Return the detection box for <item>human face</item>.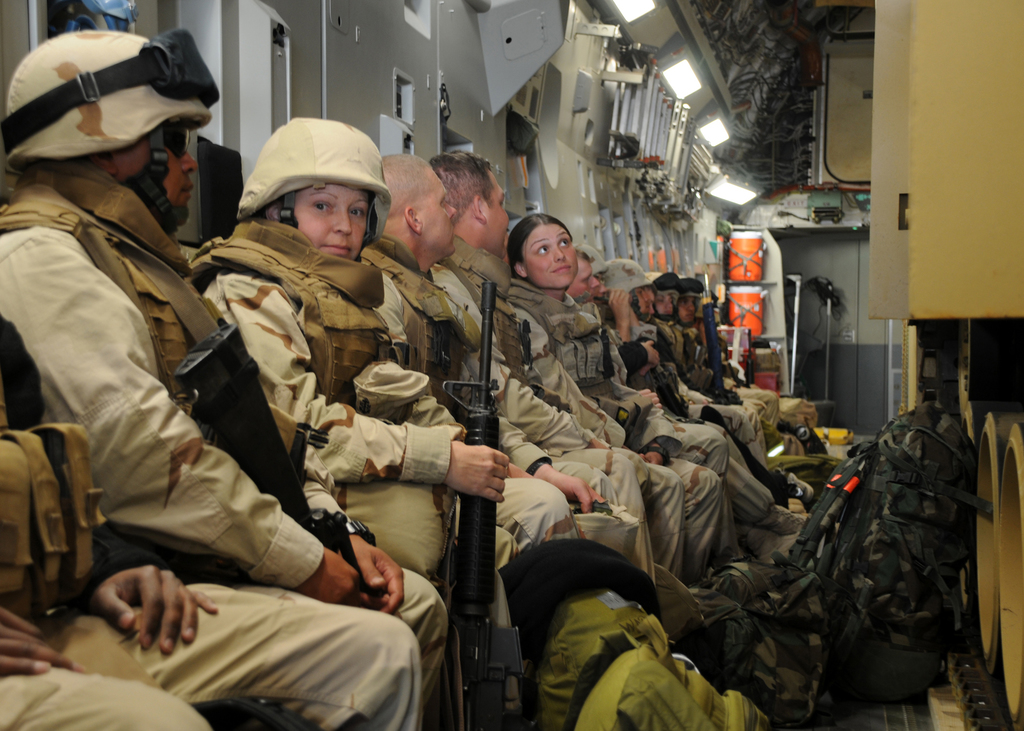
(678, 295, 697, 323).
